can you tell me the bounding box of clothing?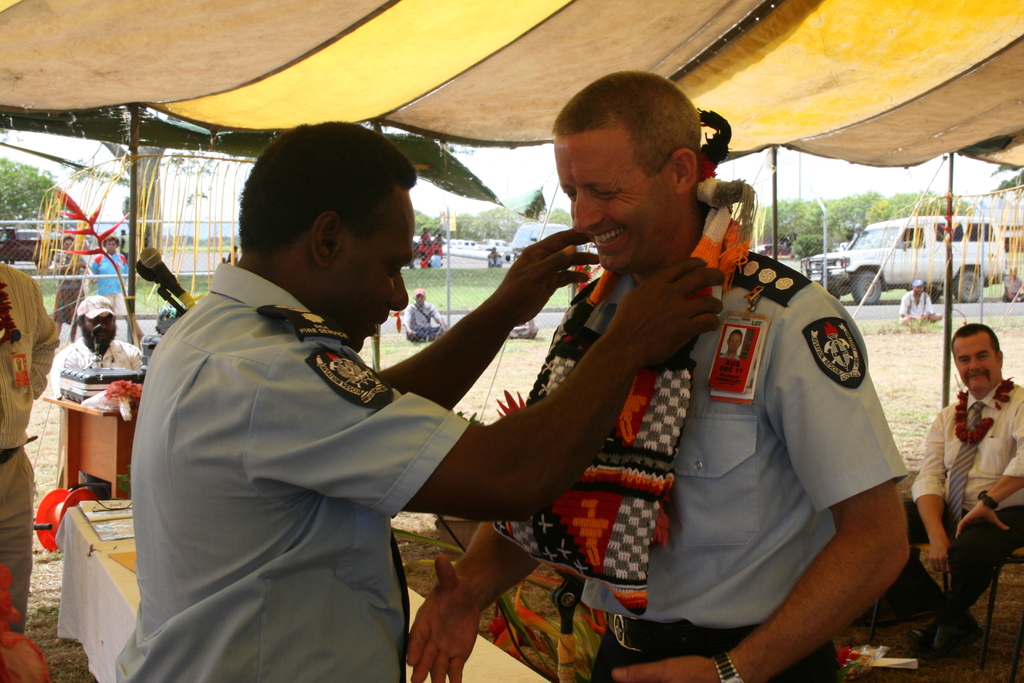
556, 252, 917, 682.
